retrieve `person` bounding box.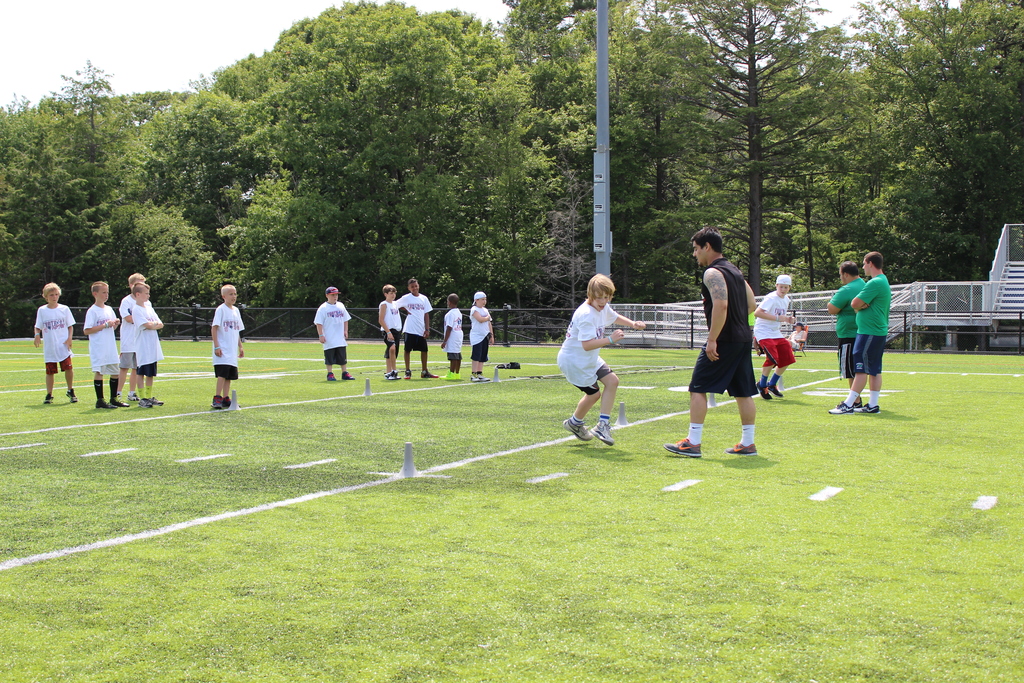
Bounding box: 829/251/895/414.
